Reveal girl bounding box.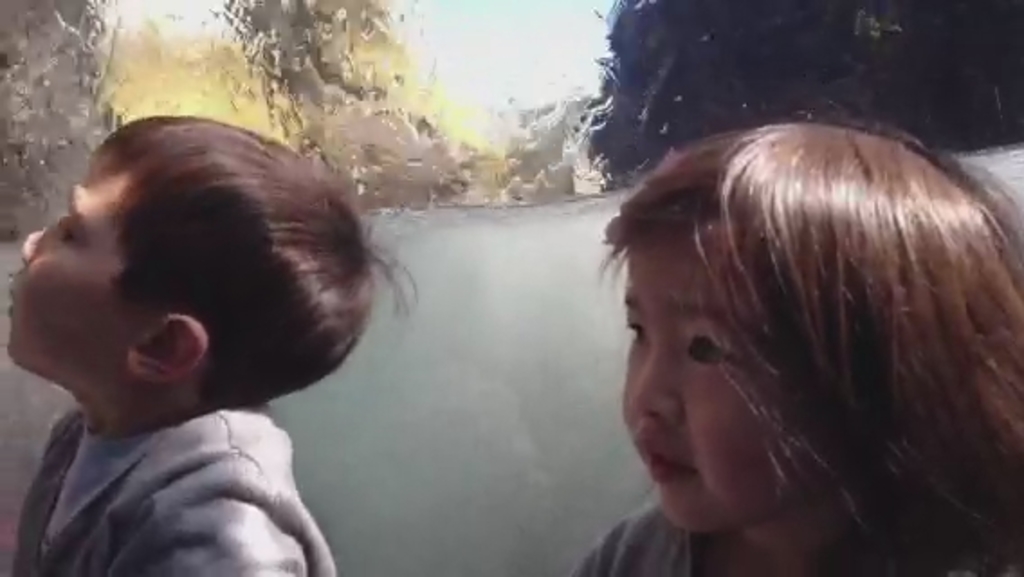
Revealed: (left=570, top=97, right=1022, bottom=575).
